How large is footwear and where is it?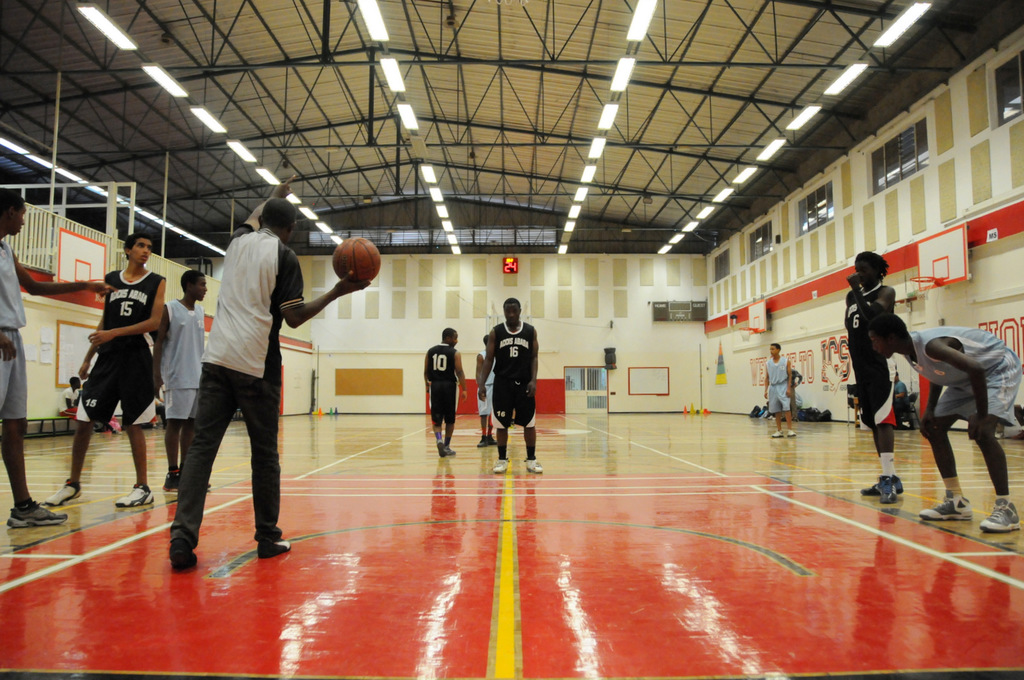
Bounding box: [x1=444, y1=441, x2=456, y2=456].
